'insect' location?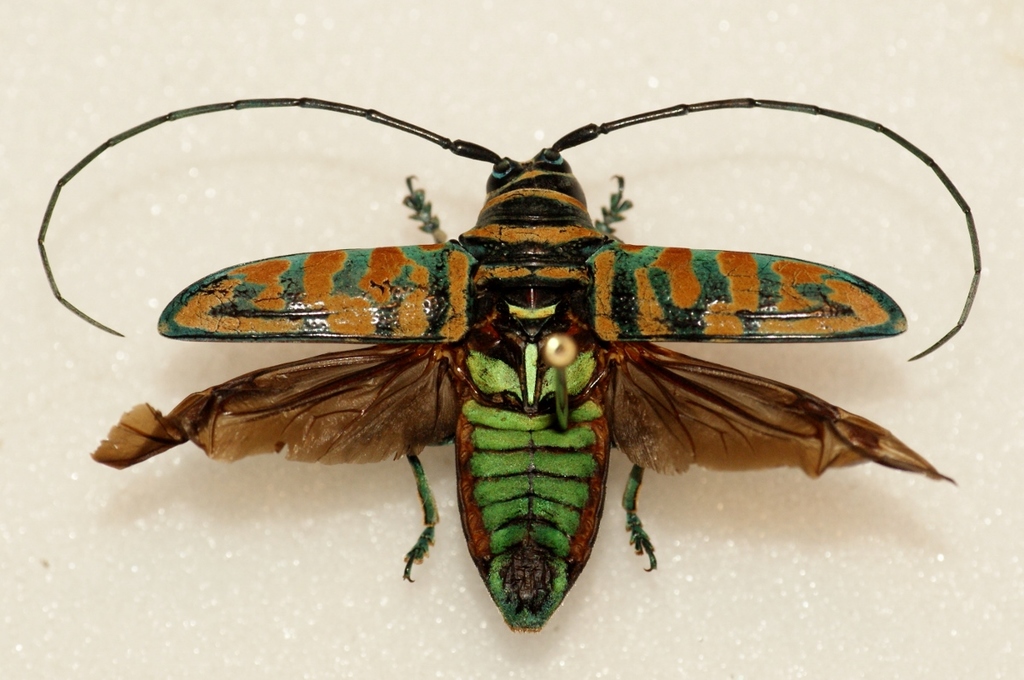
<region>33, 86, 986, 632</region>
